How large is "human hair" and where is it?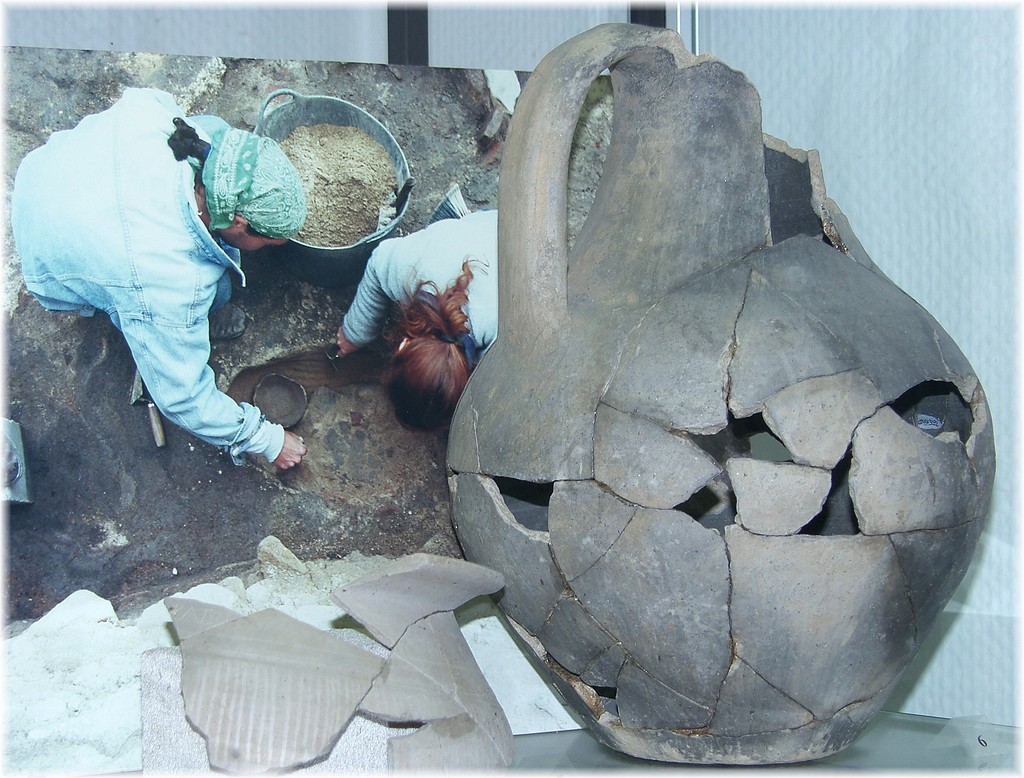
Bounding box: l=383, t=259, r=494, b=431.
